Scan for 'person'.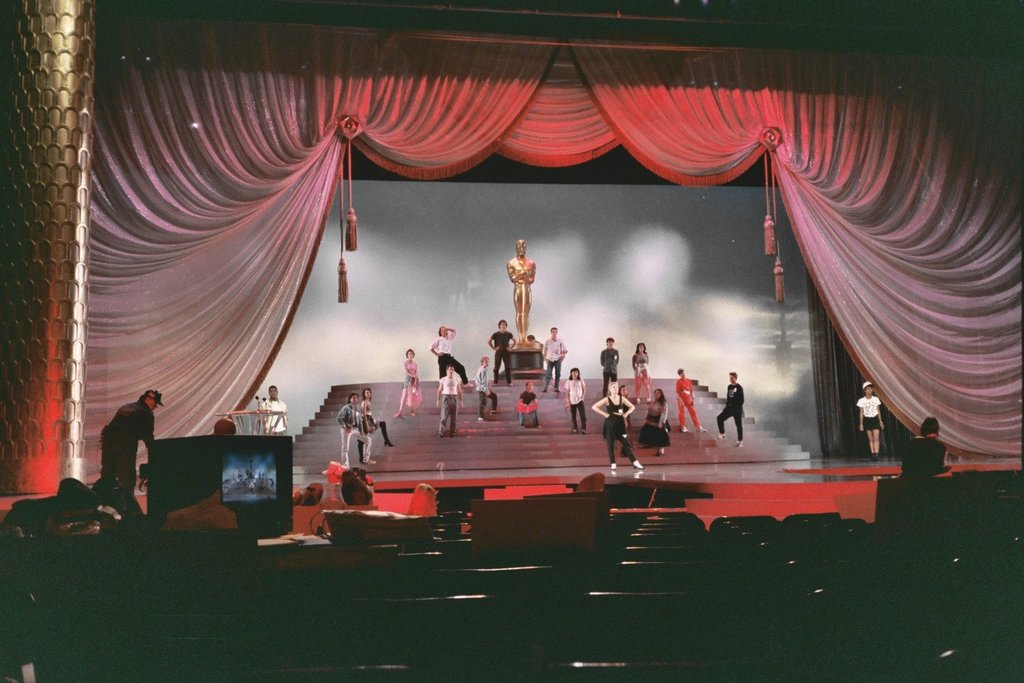
Scan result: [x1=591, y1=374, x2=646, y2=472].
